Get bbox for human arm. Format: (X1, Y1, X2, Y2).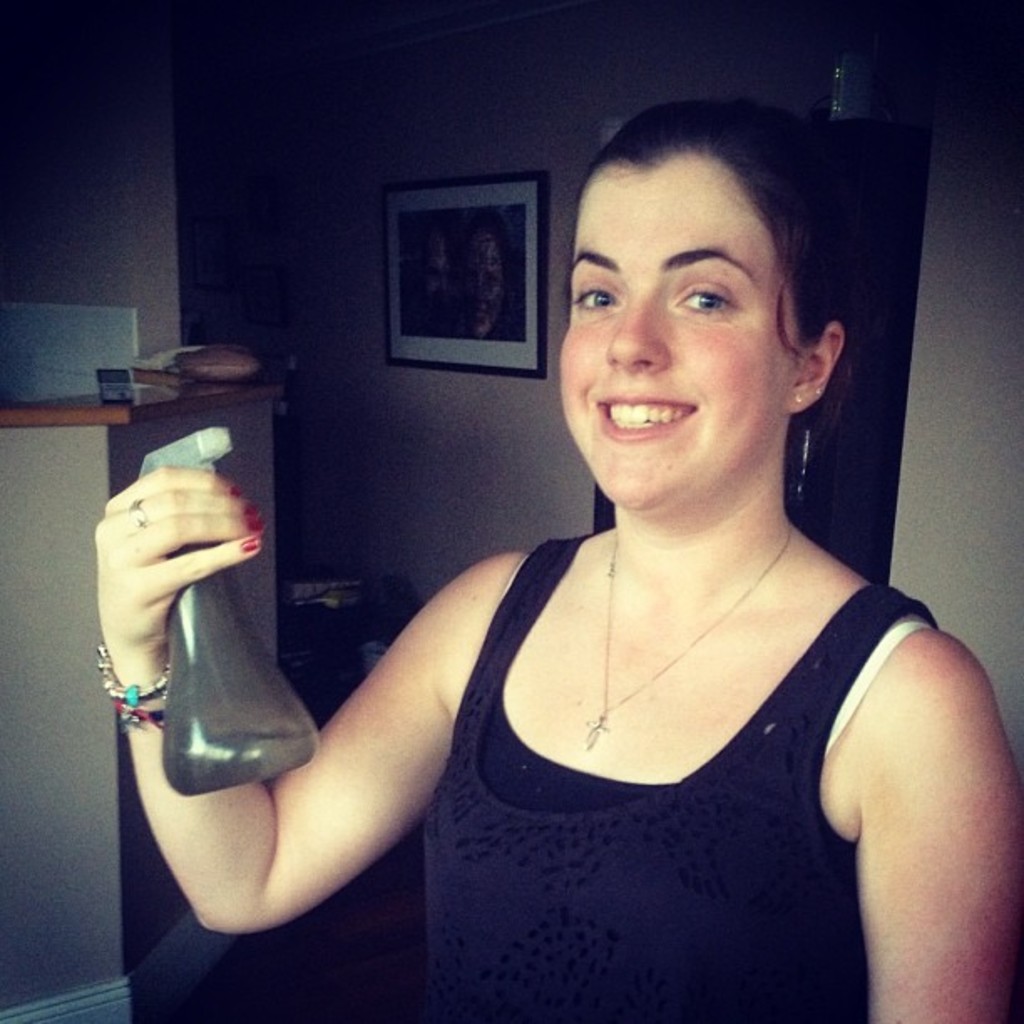
(857, 684, 1021, 1022).
